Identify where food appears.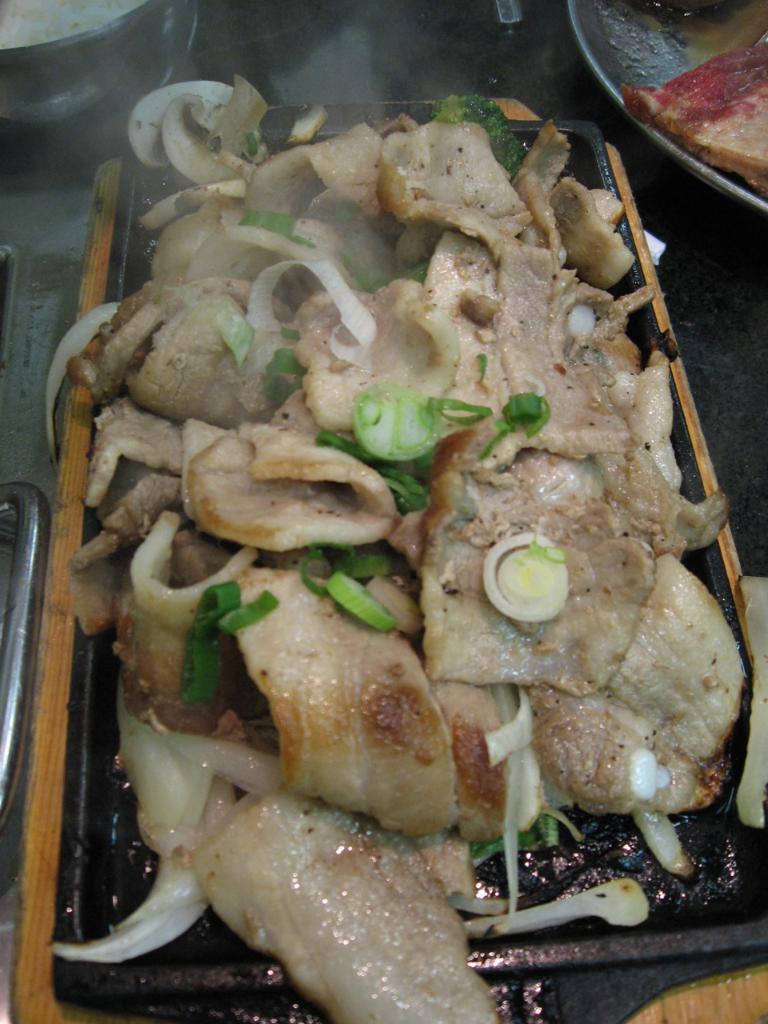
Appears at pyautogui.locateOnScreen(613, 0, 767, 190).
